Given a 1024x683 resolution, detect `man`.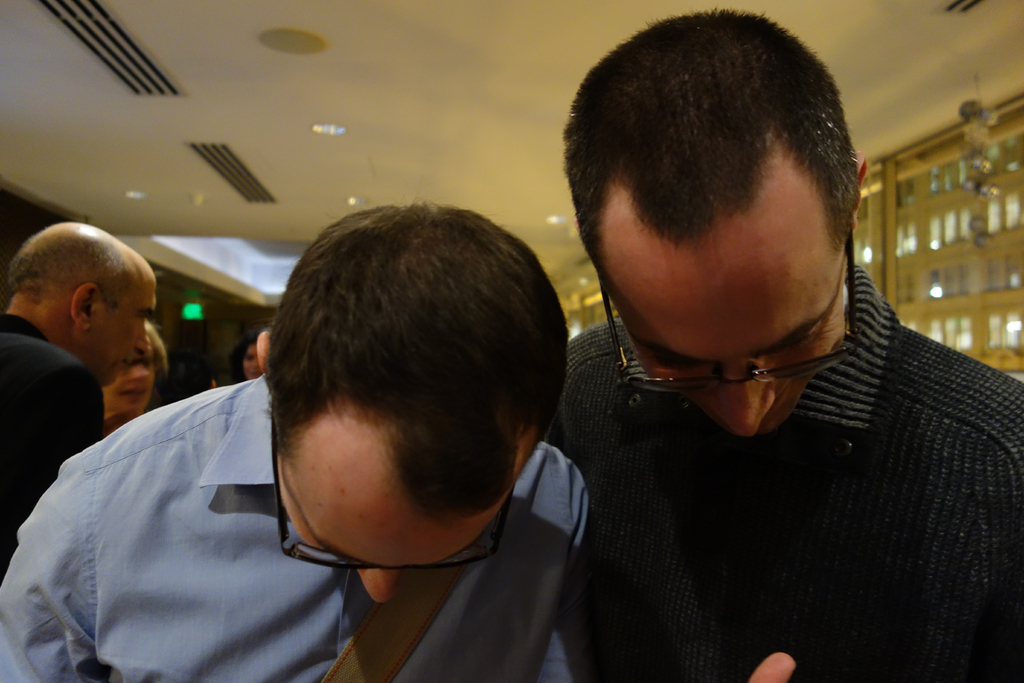
bbox(0, 205, 591, 682).
